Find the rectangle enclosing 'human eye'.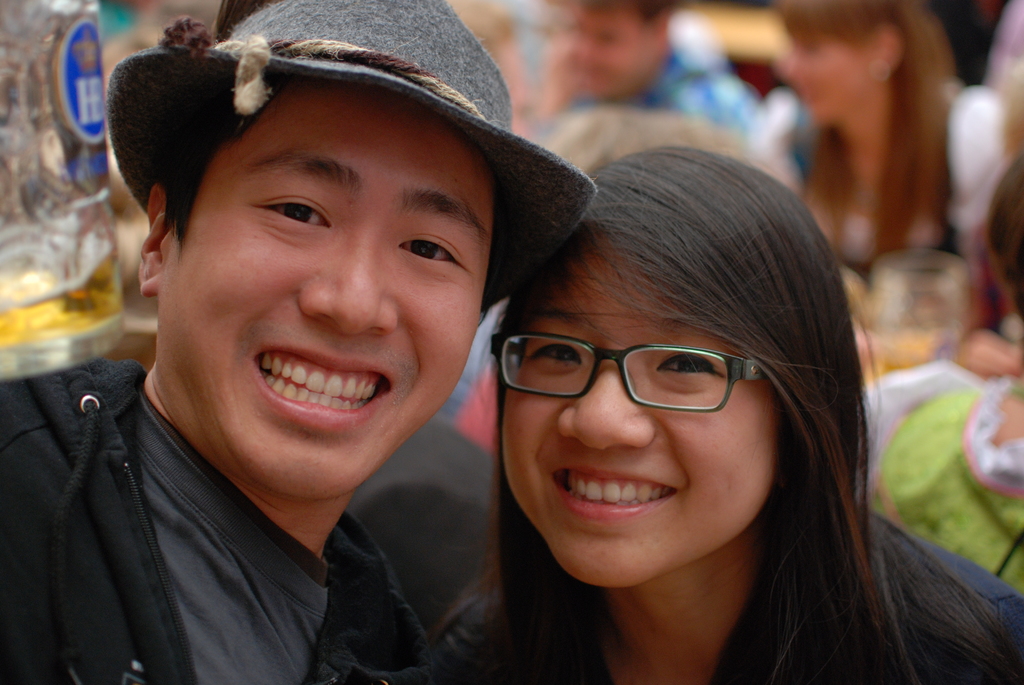
BBox(528, 338, 580, 373).
